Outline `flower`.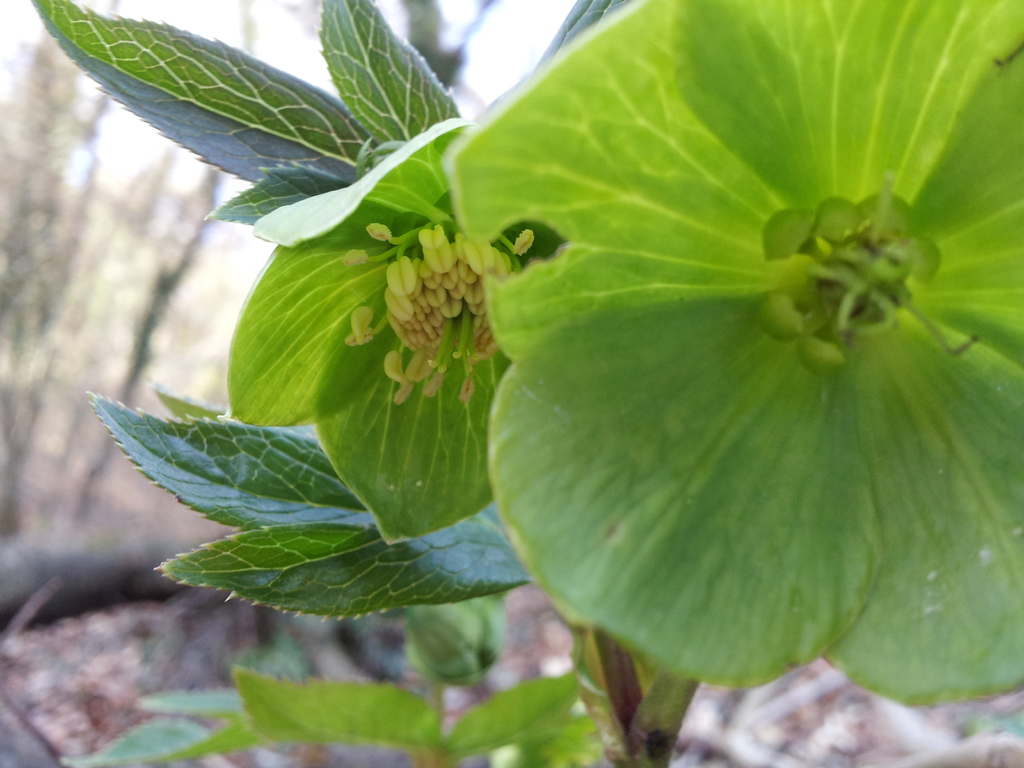
Outline: box(444, 0, 1023, 703).
